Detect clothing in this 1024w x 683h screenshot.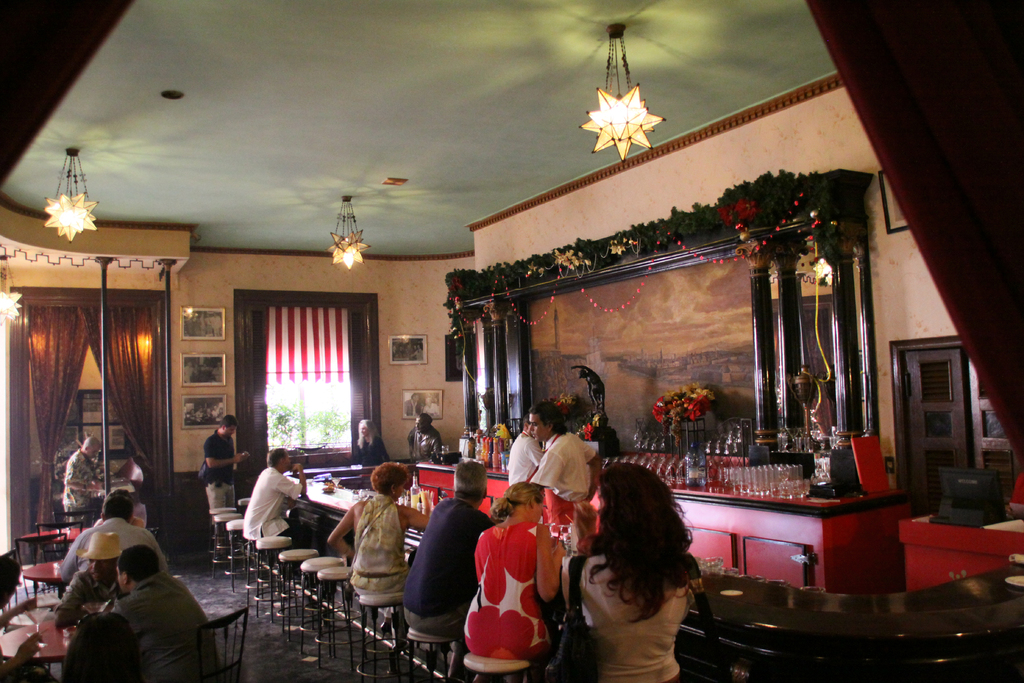
Detection: x1=528, y1=431, x2=596, y2=551.
